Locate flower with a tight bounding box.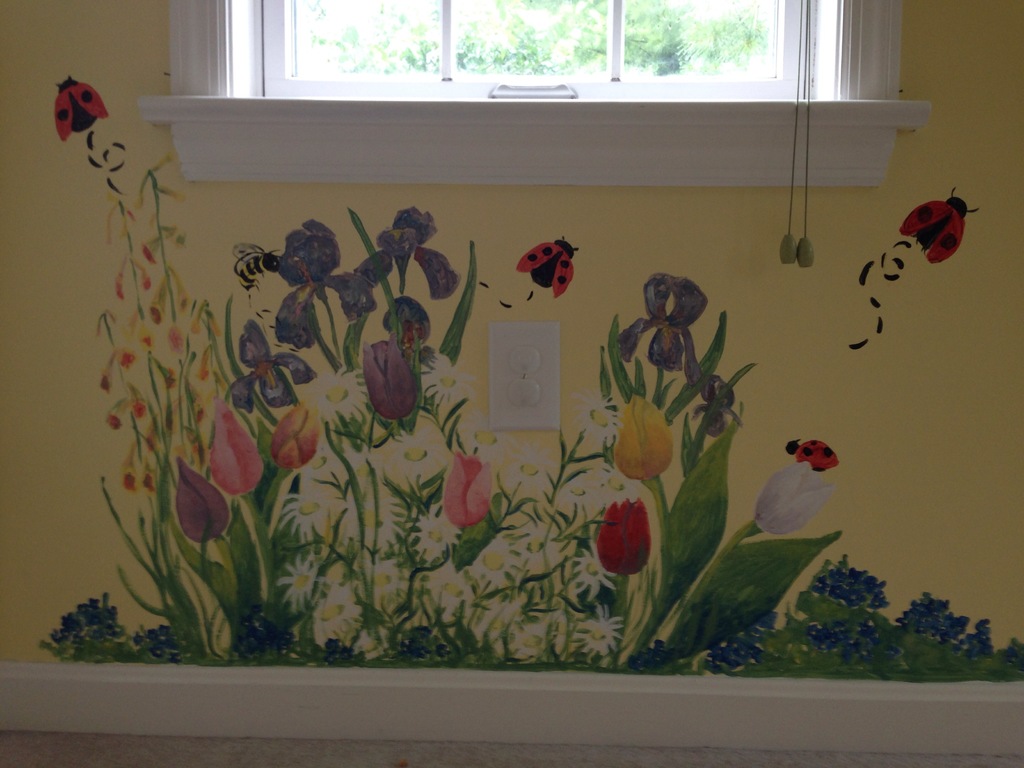
210/406/260/497.
